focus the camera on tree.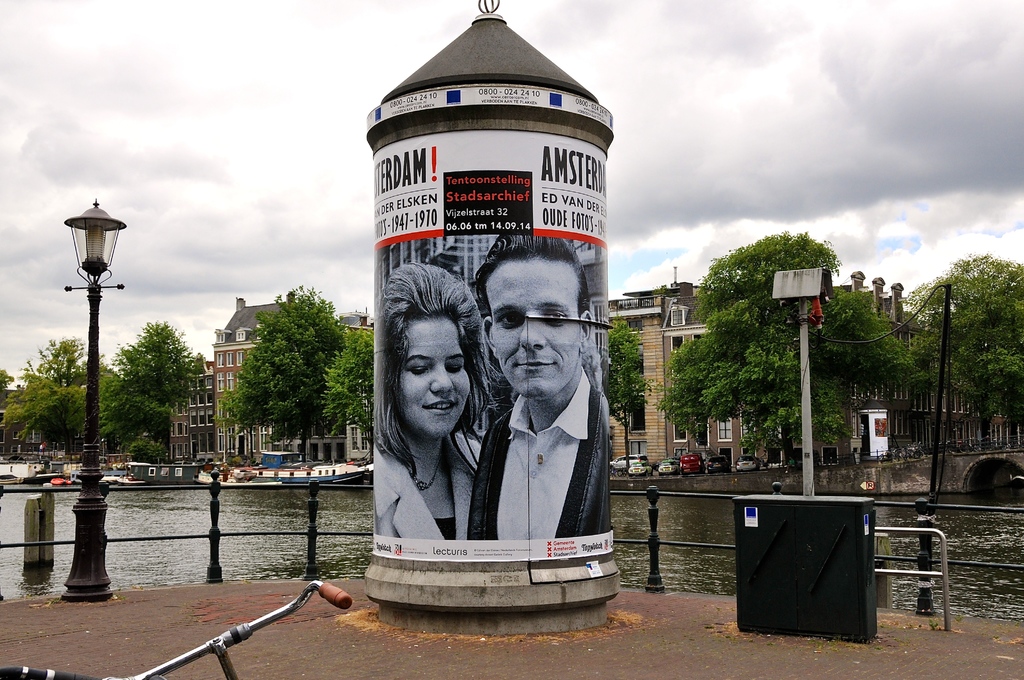
Focus region: select_region(662, 234, 847, 465).
